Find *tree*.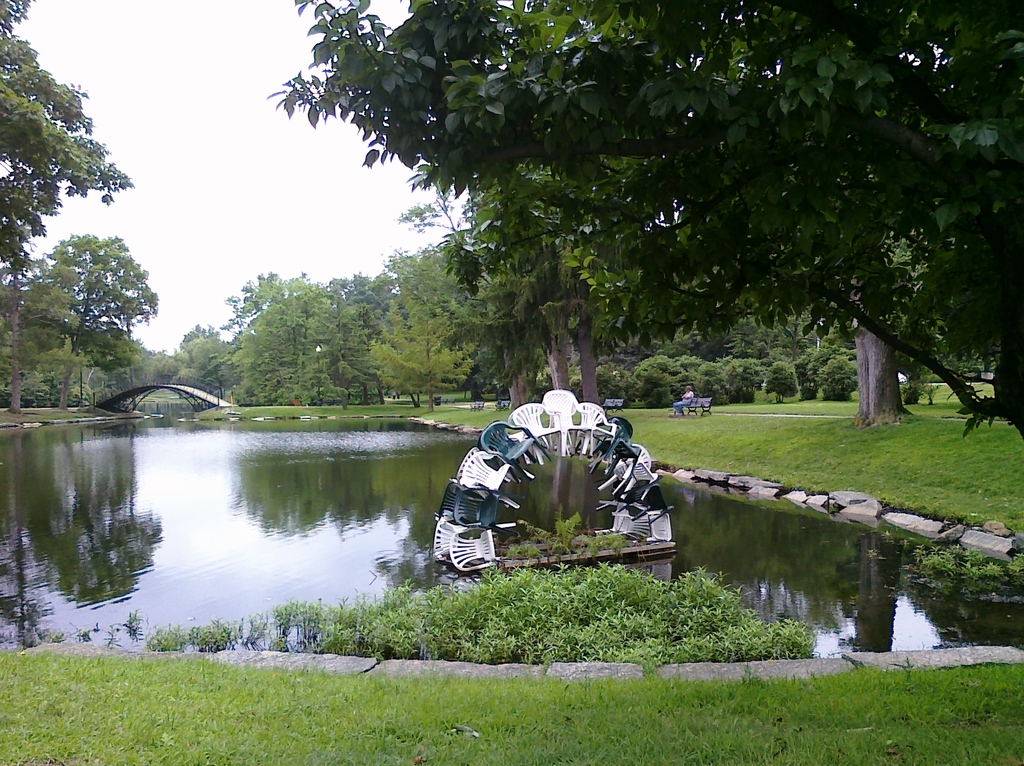
0/0/137/282.
